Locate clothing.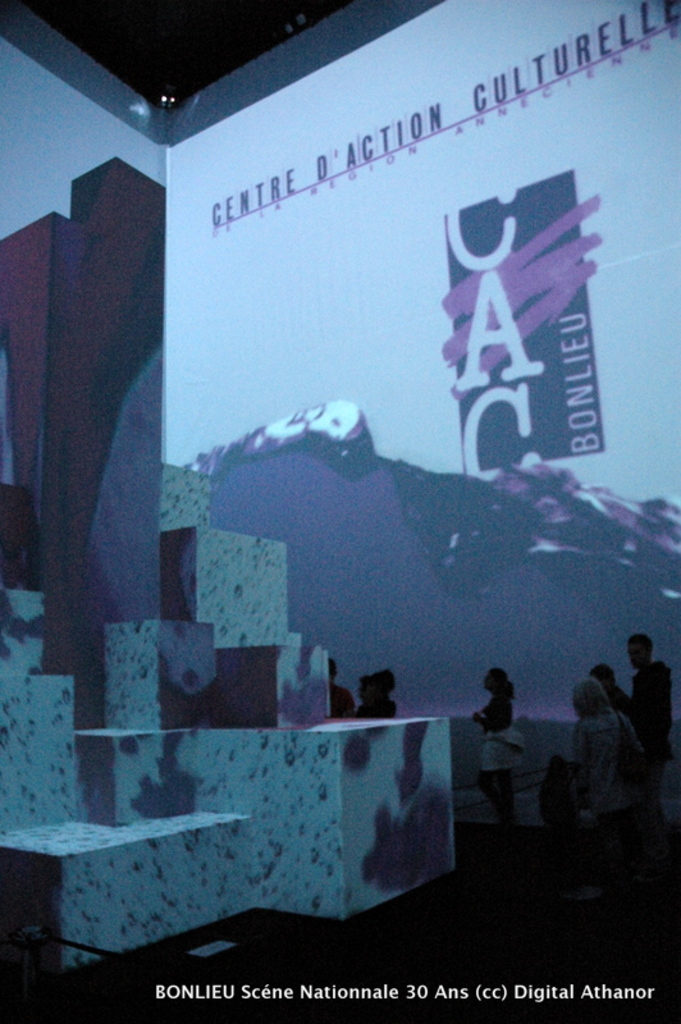
Bounding box: <region>608, 678, 641, 755</region>.
